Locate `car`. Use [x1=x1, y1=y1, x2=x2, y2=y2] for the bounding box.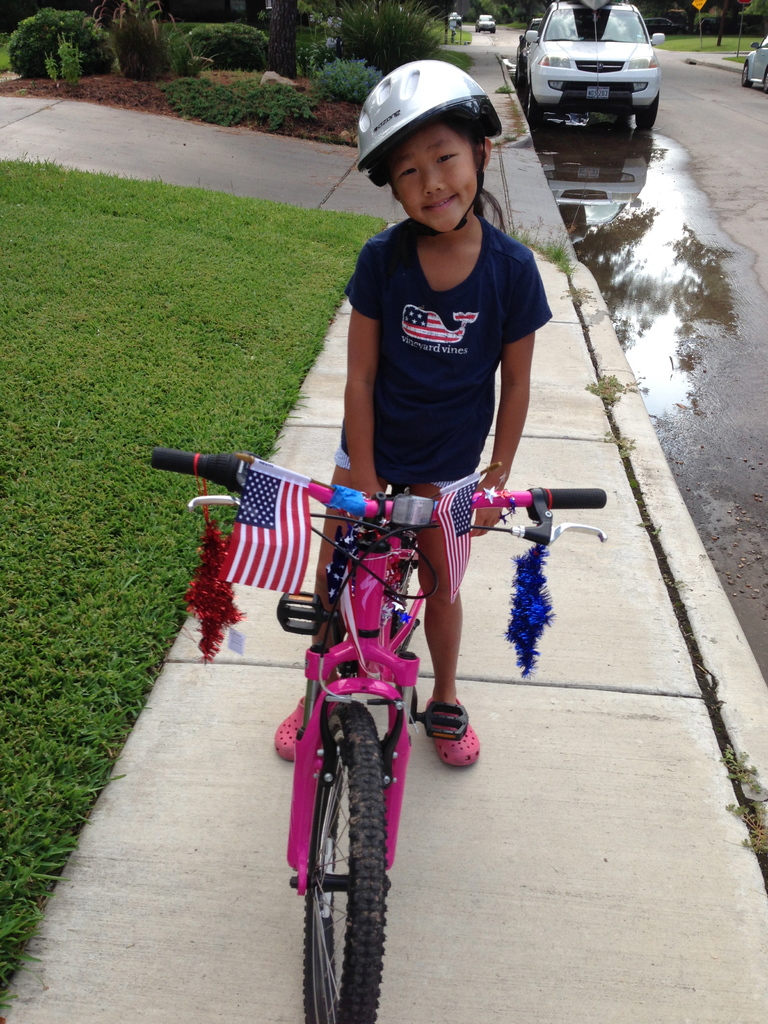
[x1=744, y1=37, x2=767, y2=90].
